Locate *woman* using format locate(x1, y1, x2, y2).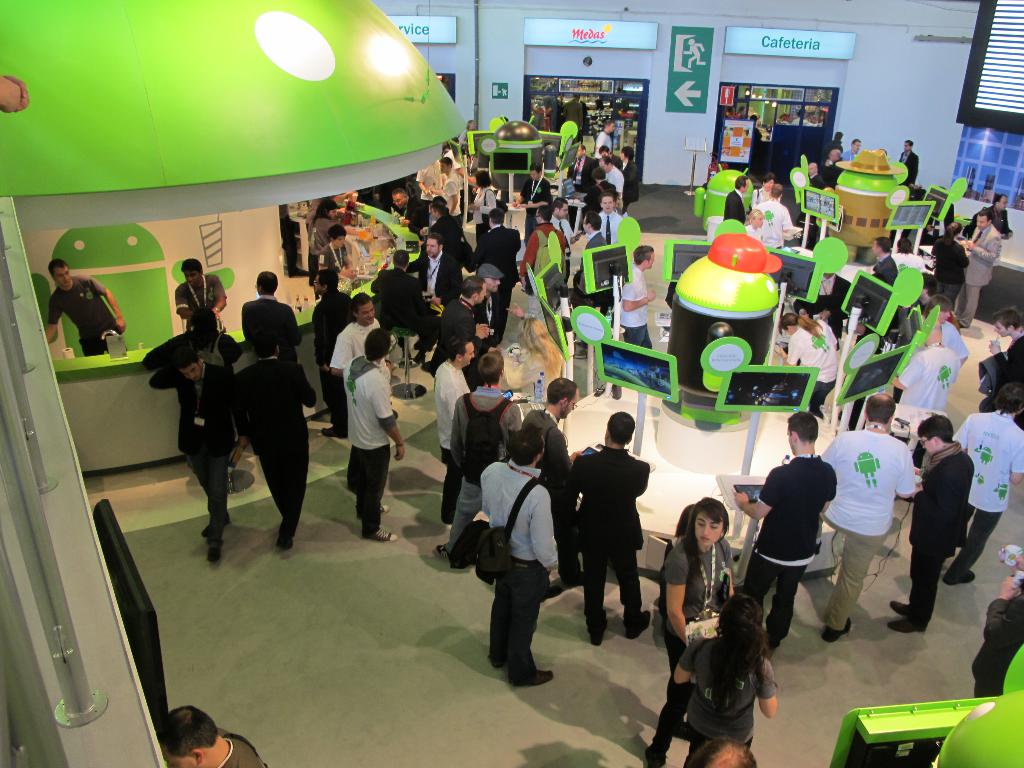
locate(307, 205, 337, 301).
